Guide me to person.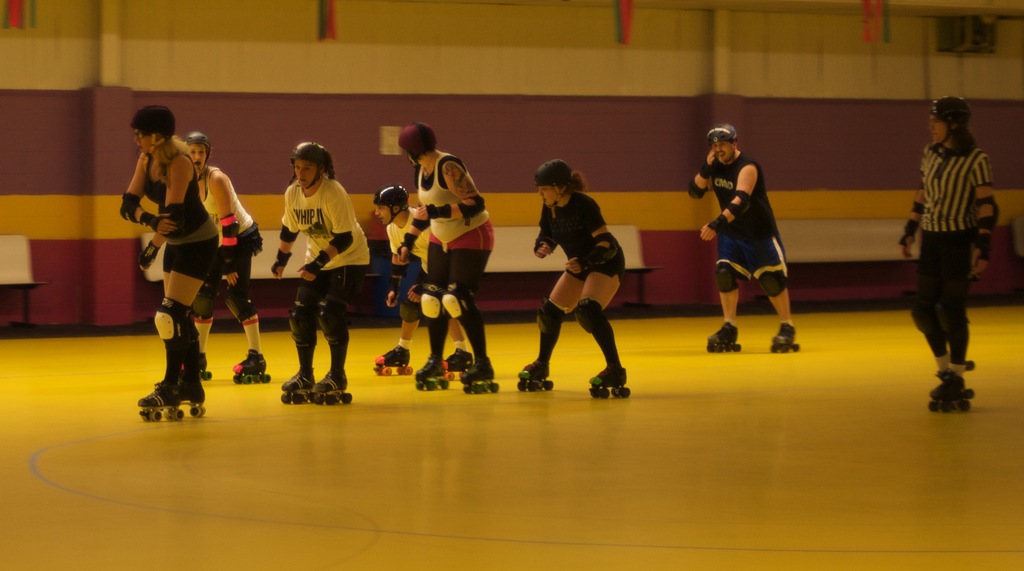
Guidance: 902 98 996 389.
